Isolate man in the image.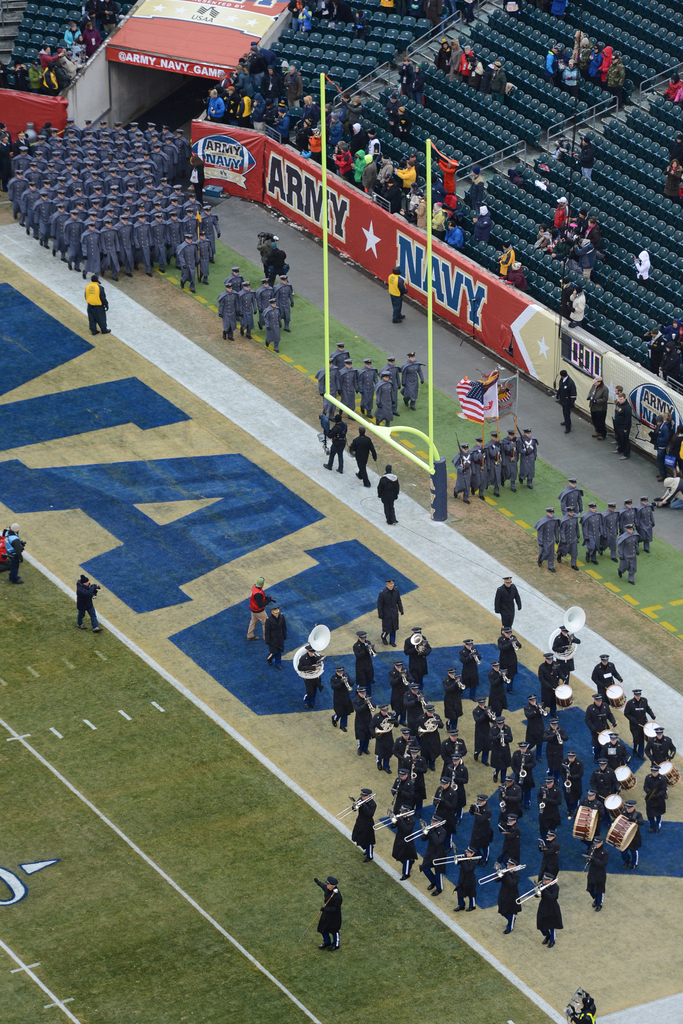
Isolated region: x1=513 y1=748 x2=534 y2=800.
